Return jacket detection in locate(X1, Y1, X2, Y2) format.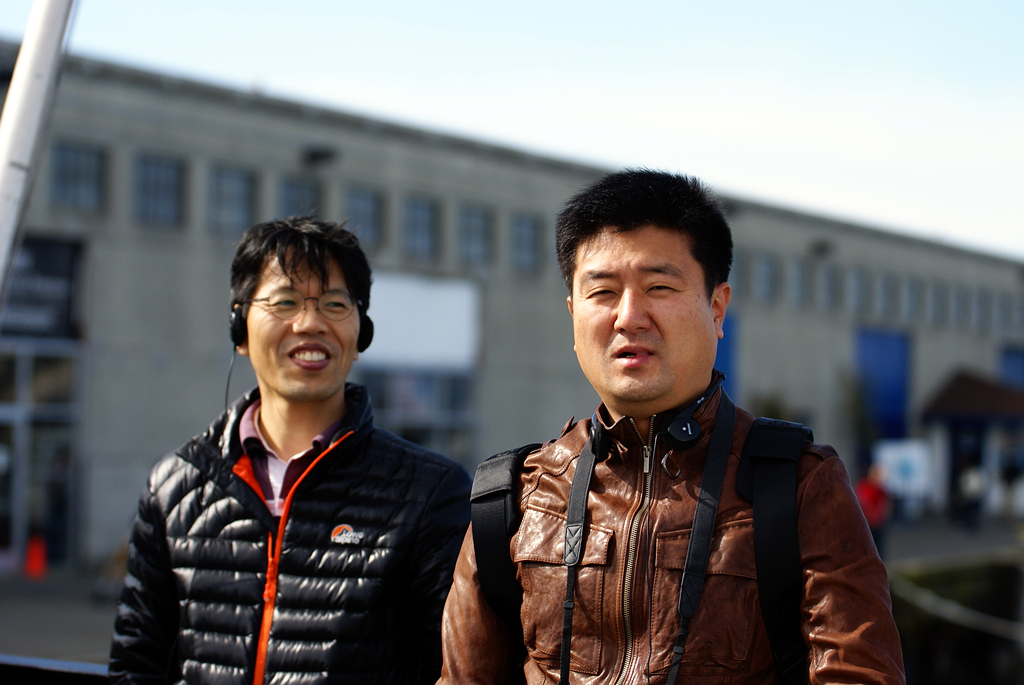
locate(438, 366, 904, 684).
